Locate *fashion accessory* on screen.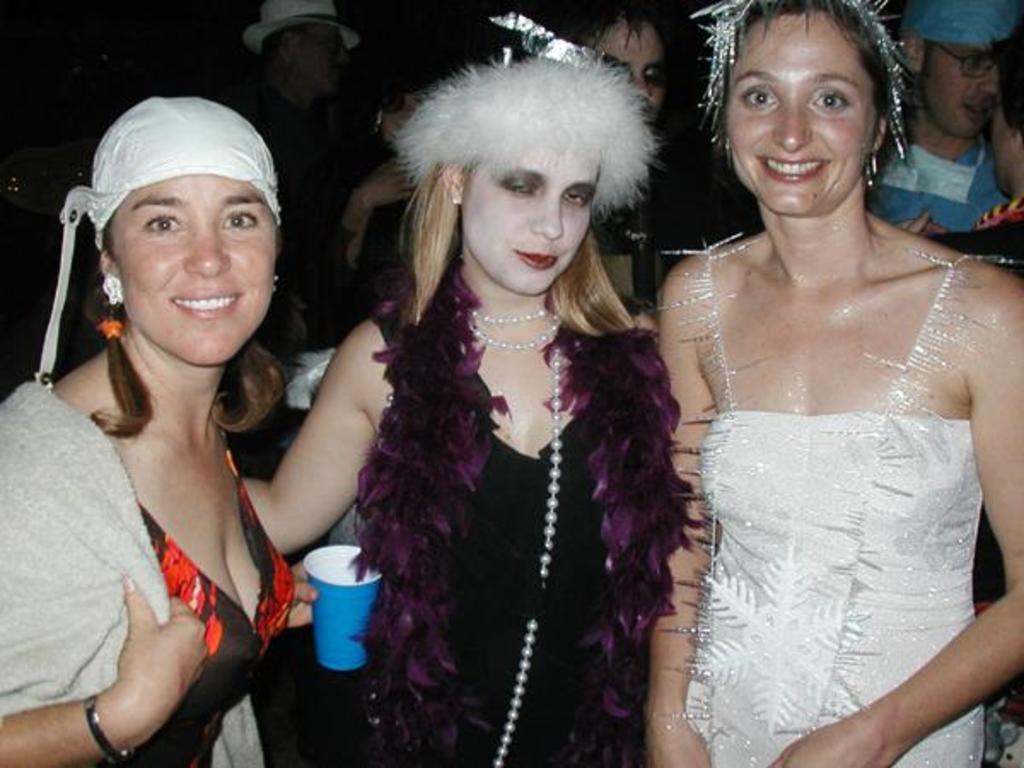
On screen at bbox=[27, 89, 283, 387].
